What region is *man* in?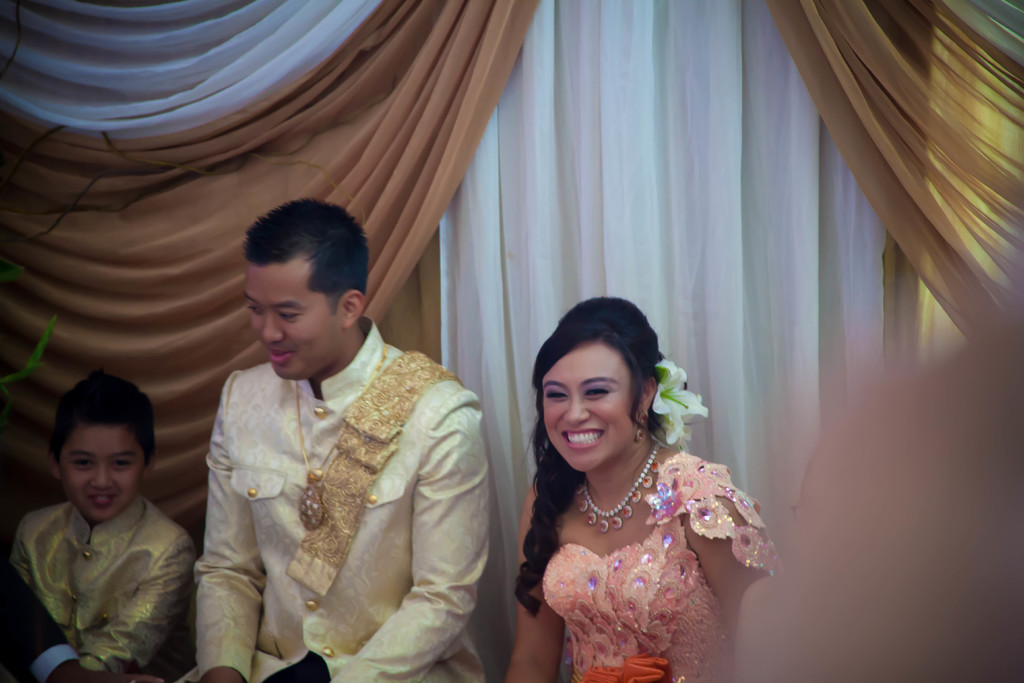
[0, 555, 161, 682].
